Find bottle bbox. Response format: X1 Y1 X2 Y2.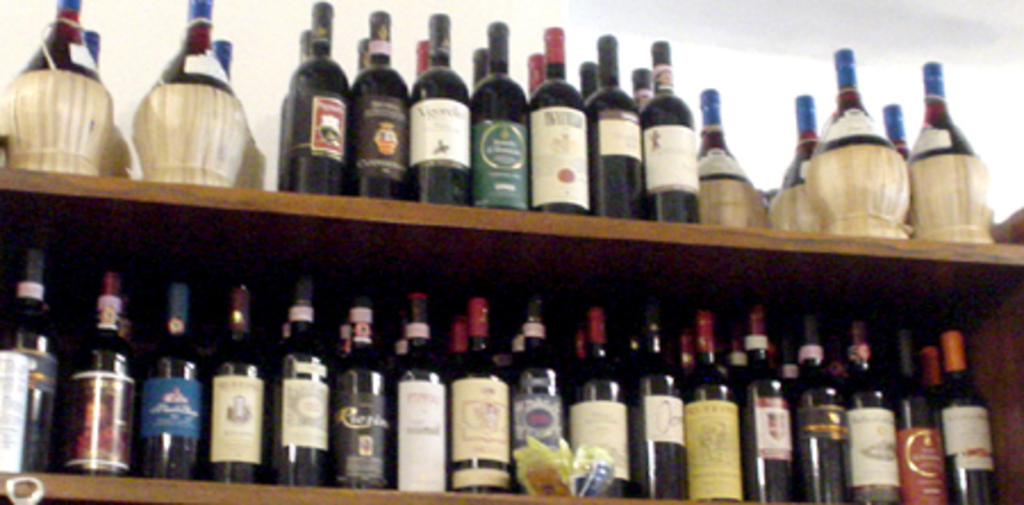
84 30 102 71.
